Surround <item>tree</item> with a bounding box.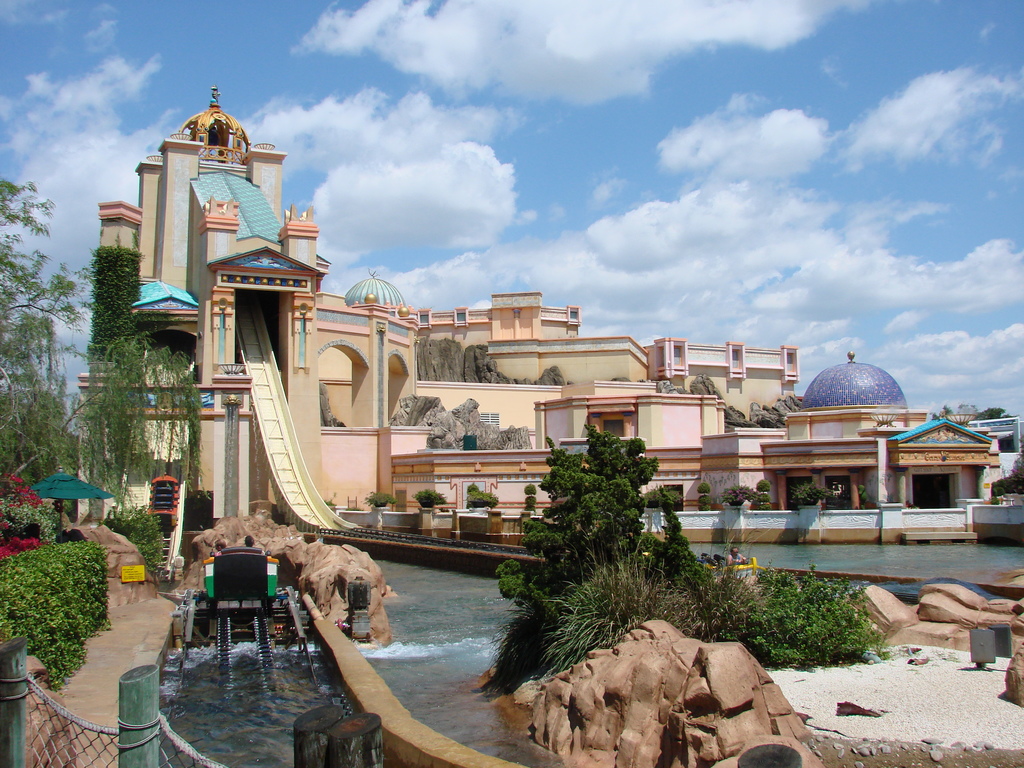
x1=486 y1=420 x2=662 y2=620.
